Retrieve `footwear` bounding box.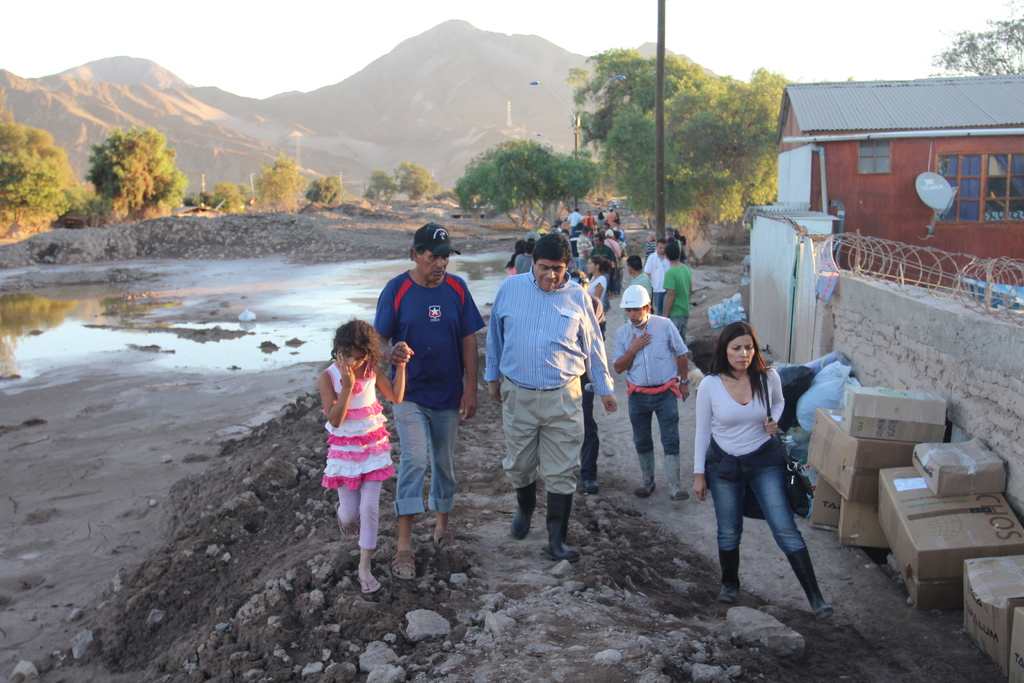
Bounding box: (335, 500, 358, 541).
